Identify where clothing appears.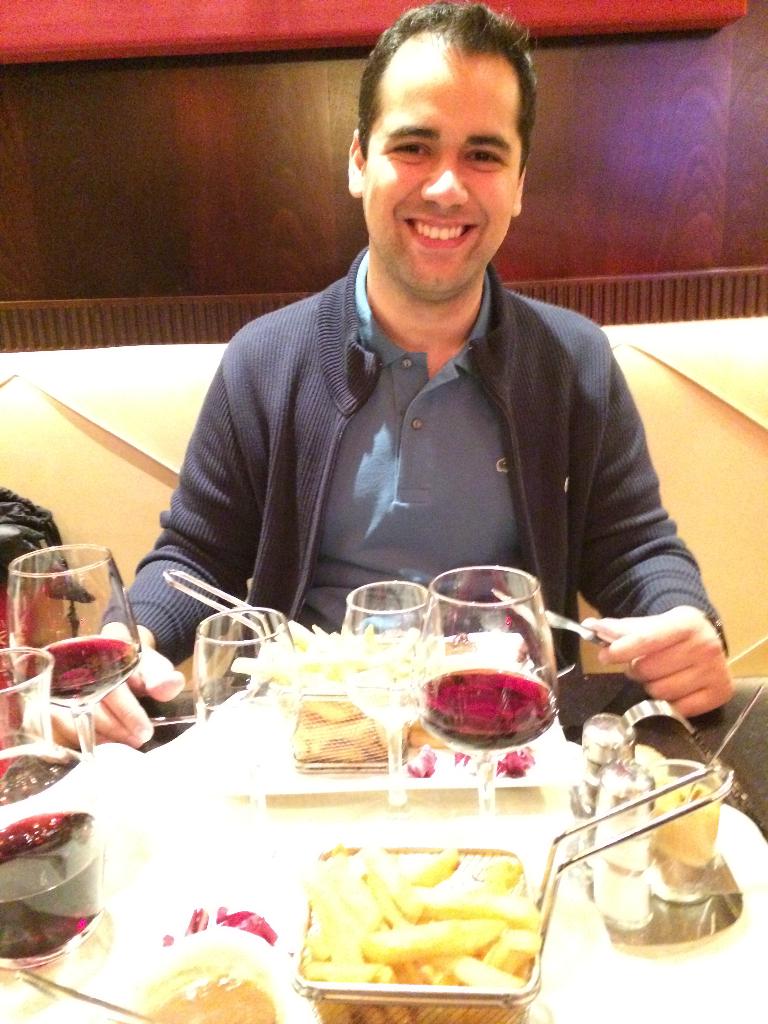
Appears at (x1=86, y1=236, x2=767, y2=757).
